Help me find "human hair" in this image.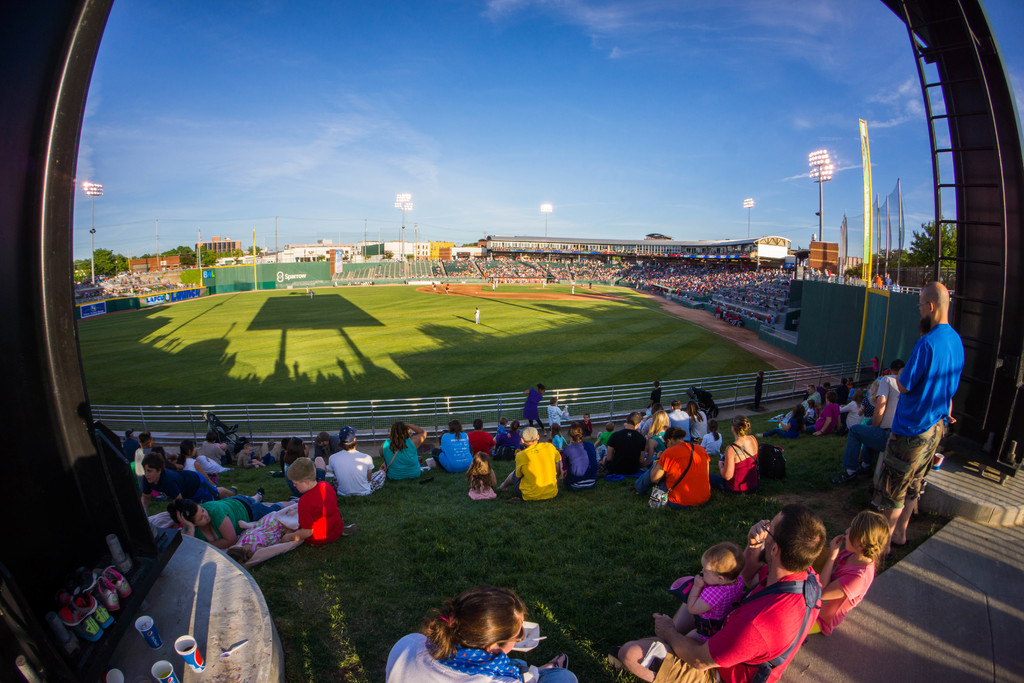
Found it: bbox=(389, 422, 409, 453).
